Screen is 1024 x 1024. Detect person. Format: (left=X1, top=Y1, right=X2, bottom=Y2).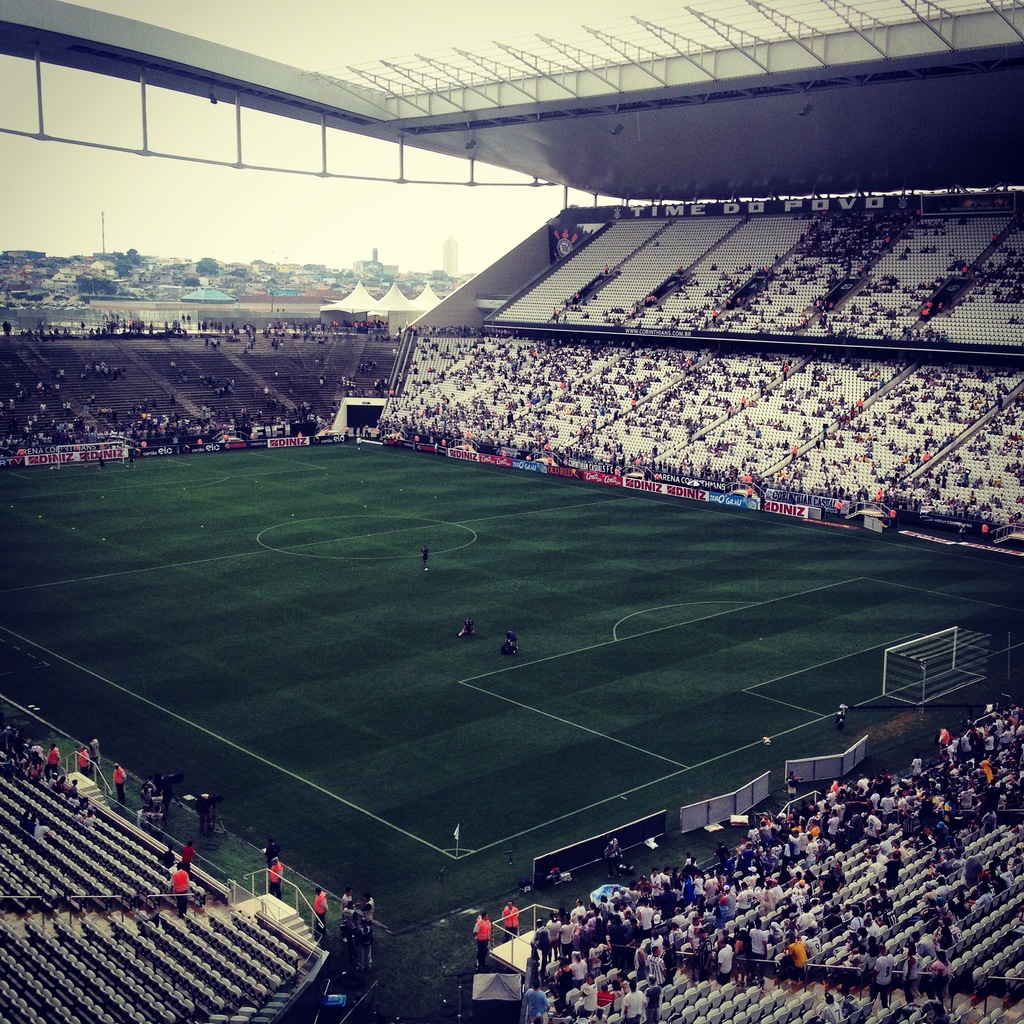
(left=22, top=812, right=33, bottom=833).
